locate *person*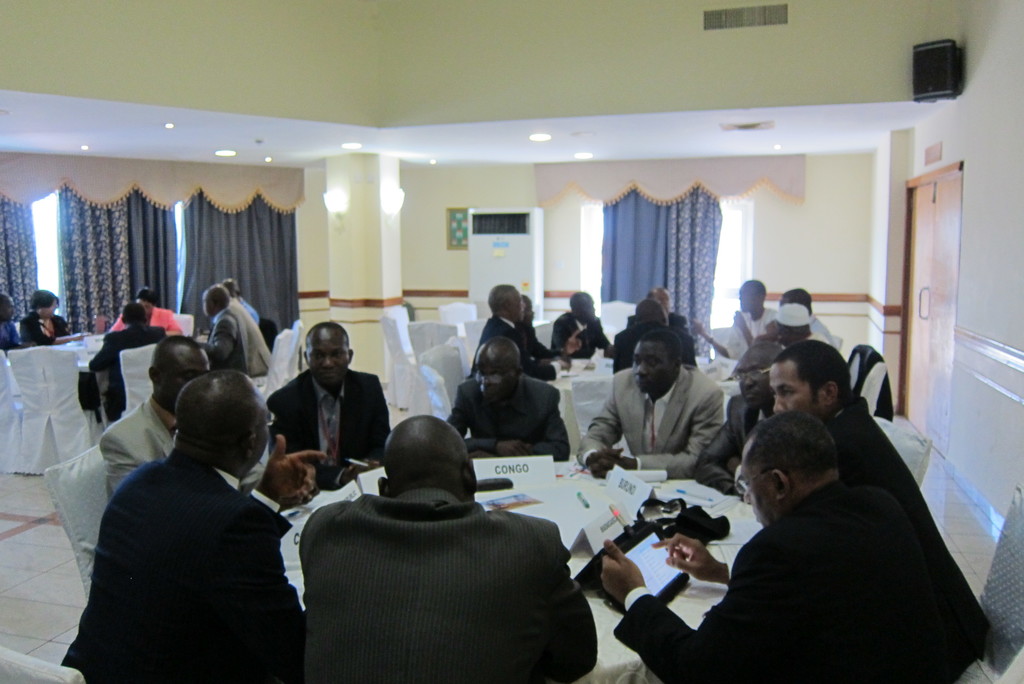
{"x1": 57, "y1": 366, "x2": 304, "y2": 683}
